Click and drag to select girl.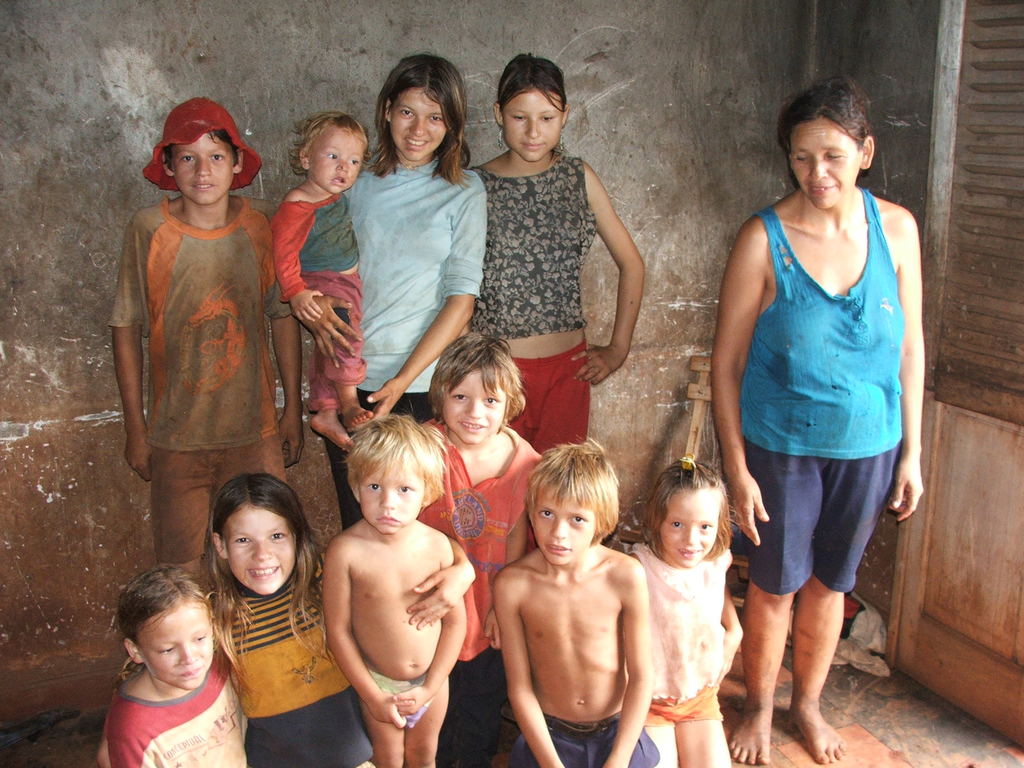
Selection: 457/45/643/555.
